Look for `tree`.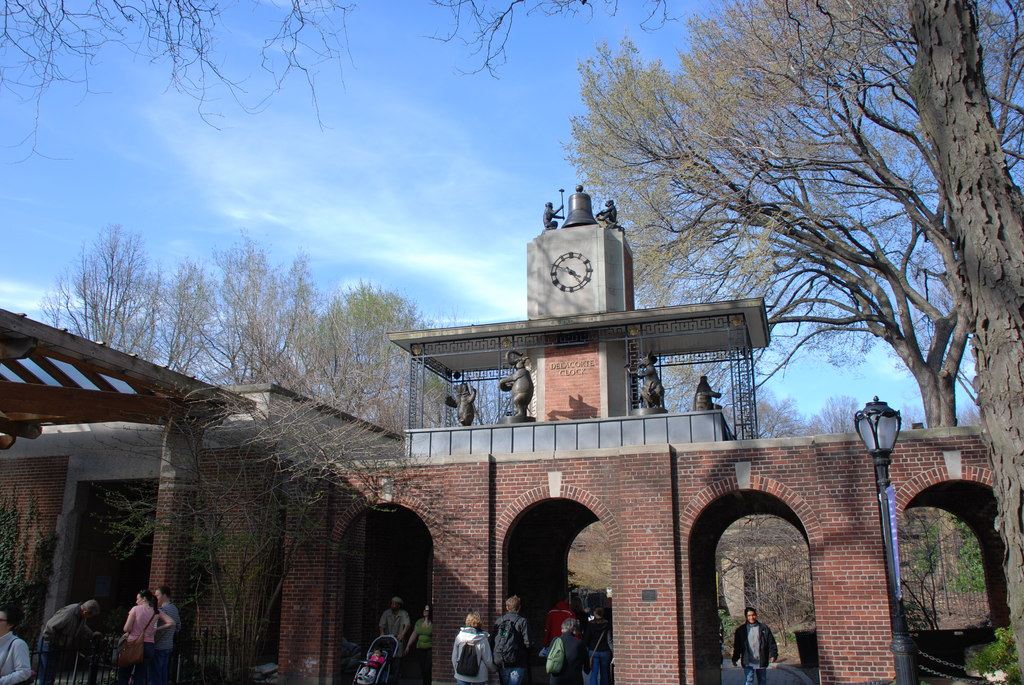
Found: 0 0 670 162.
